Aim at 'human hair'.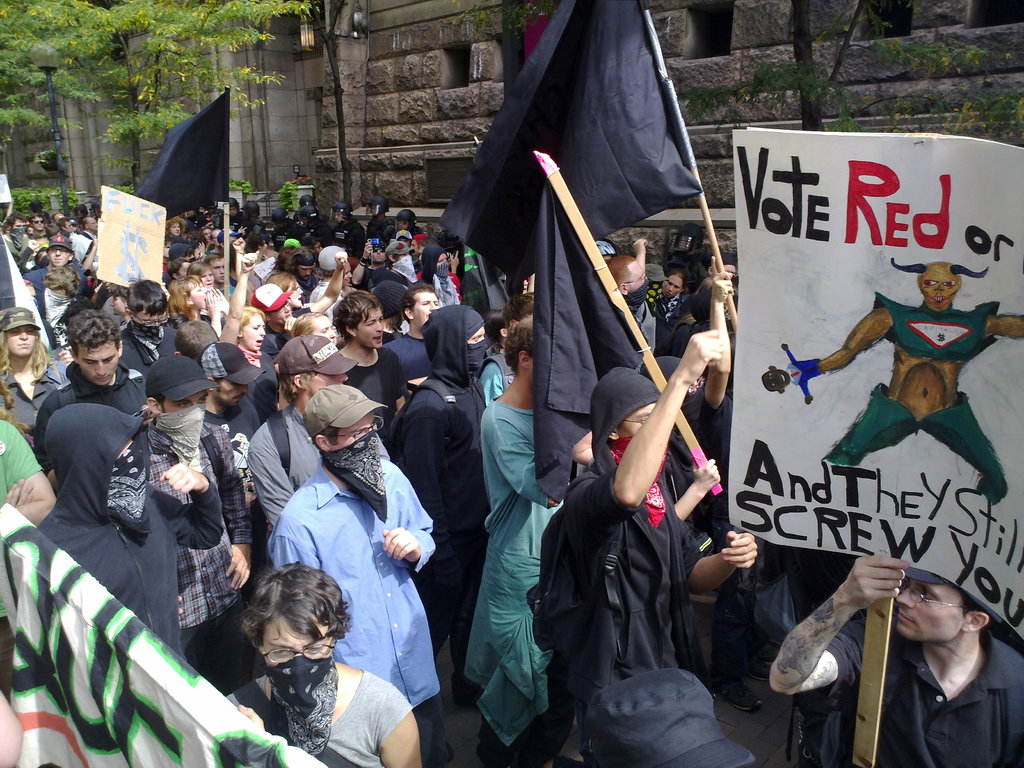
Aimed at (266, 271, 296, 294).
